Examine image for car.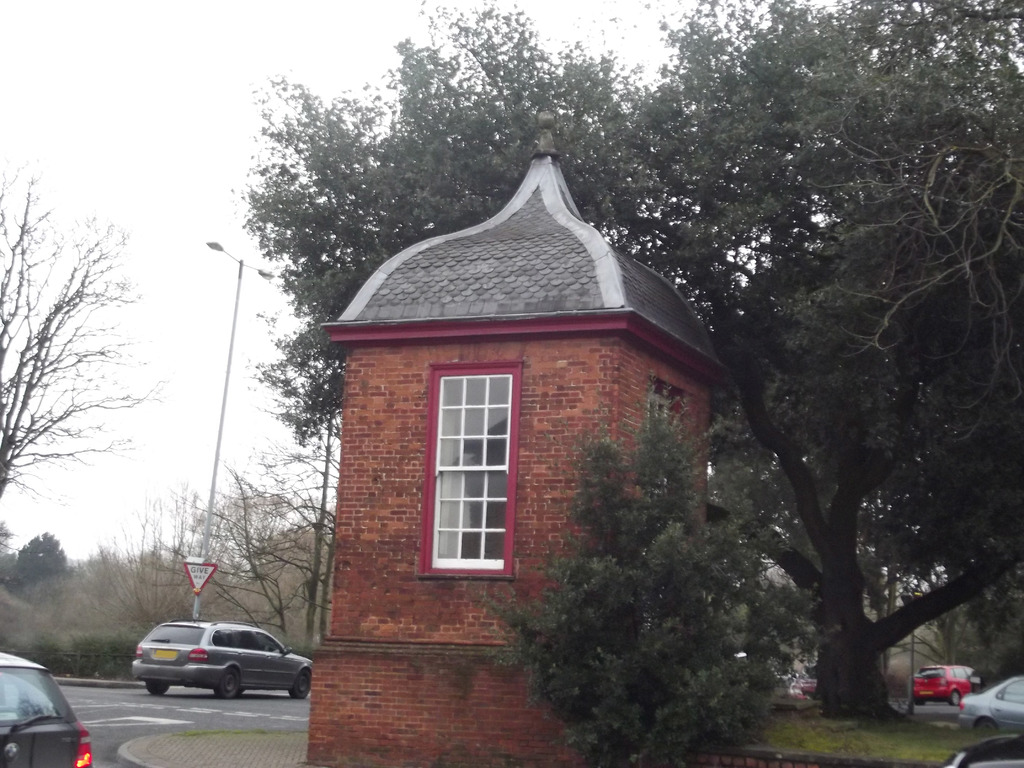
Examination result: 131, 616, 318, 702.
